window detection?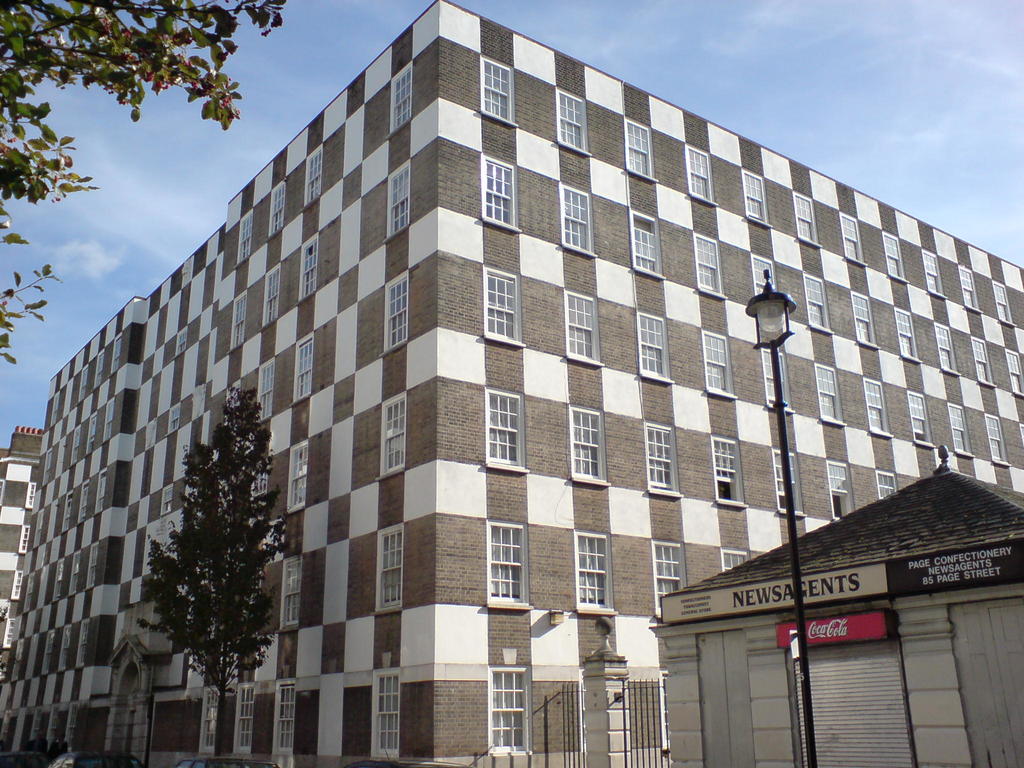
[x1=376, y1=390, x2=407, y2=478]
